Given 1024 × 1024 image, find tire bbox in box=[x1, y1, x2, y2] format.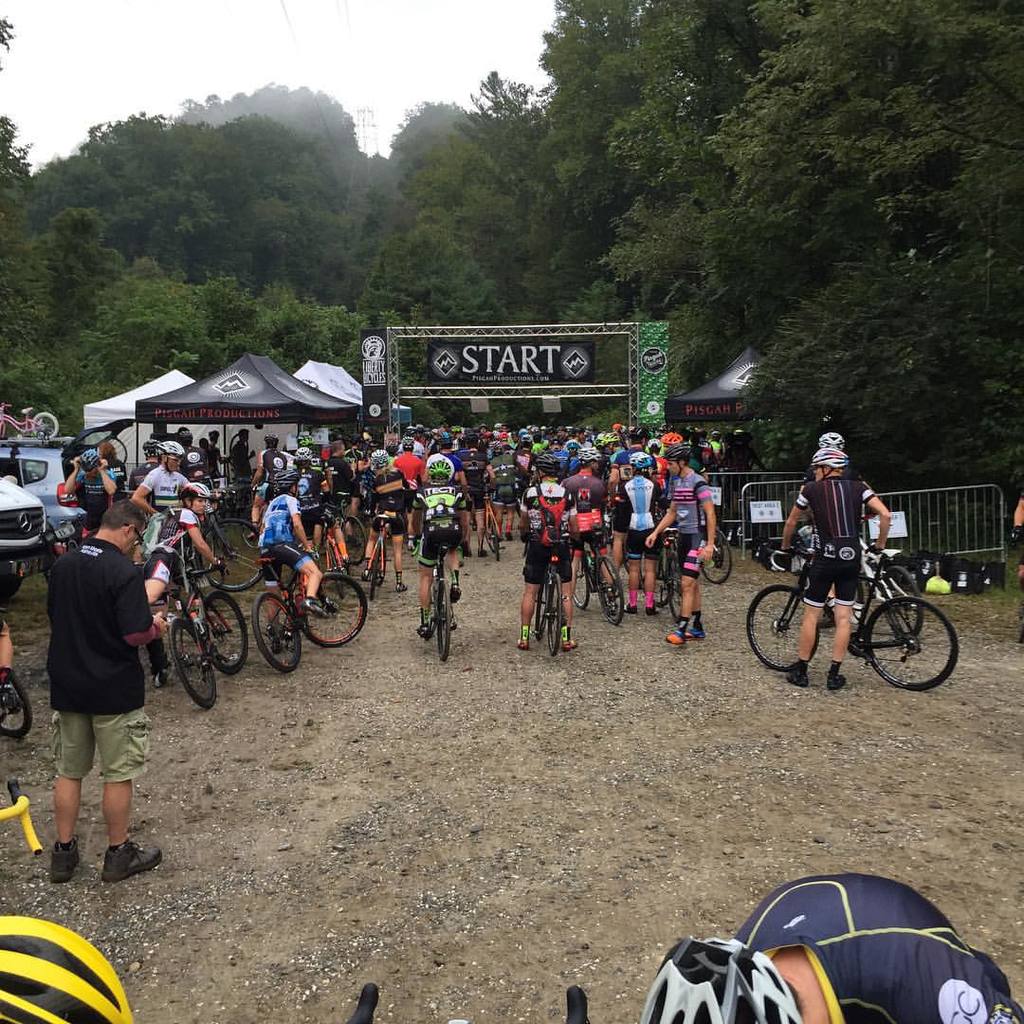
box=[337, 512, 370, 567].
